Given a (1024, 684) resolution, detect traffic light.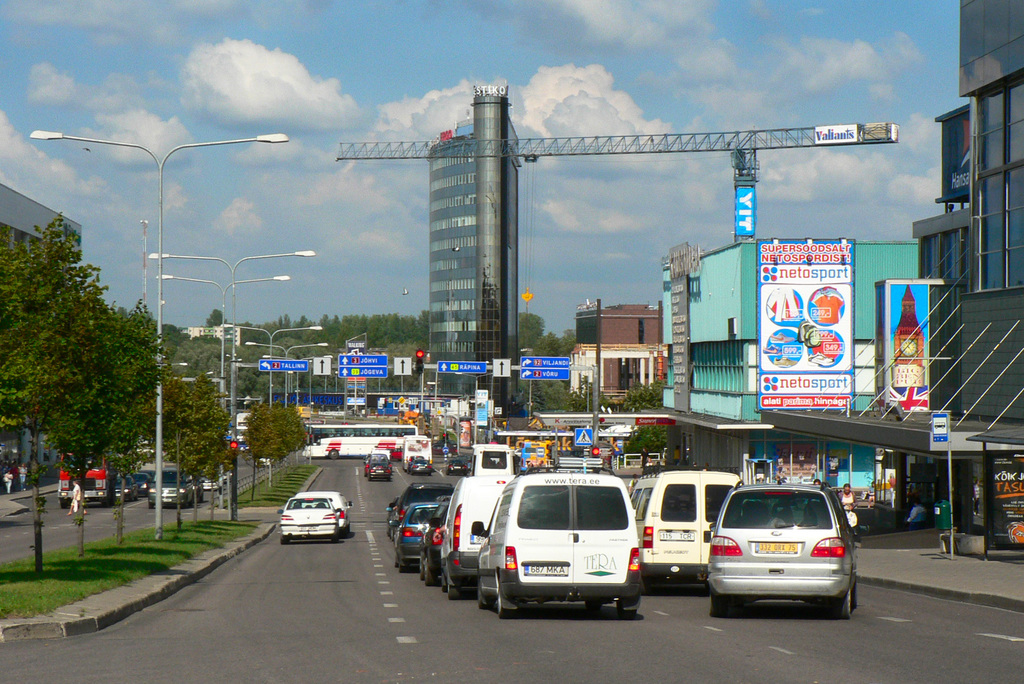
<bbox>442, 433, 447, 440</bbox>.
